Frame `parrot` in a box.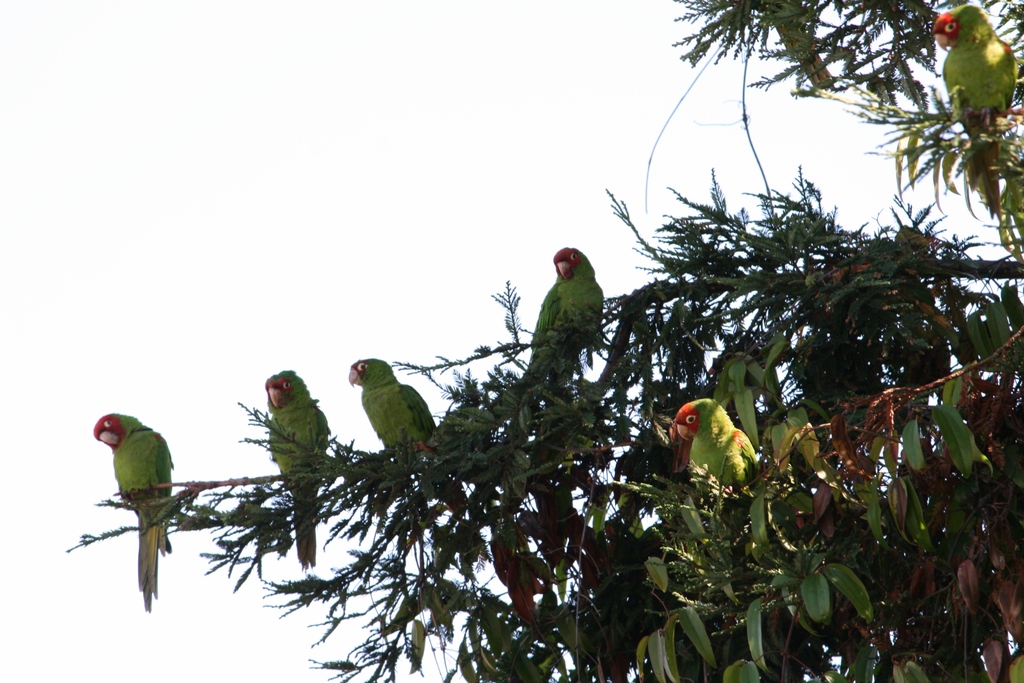
{"x1": 929, "y1": 2, "x2": 1016, "y2": 126}.
